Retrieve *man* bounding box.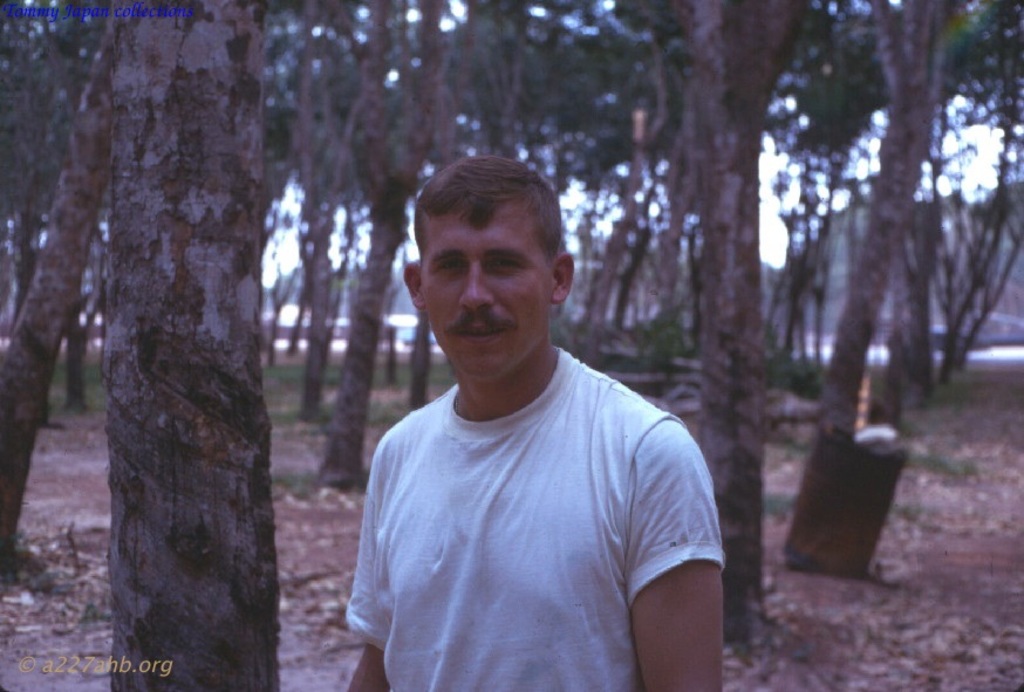
Bounding box: x1=330, y1=132, x2=740, y2=691.
